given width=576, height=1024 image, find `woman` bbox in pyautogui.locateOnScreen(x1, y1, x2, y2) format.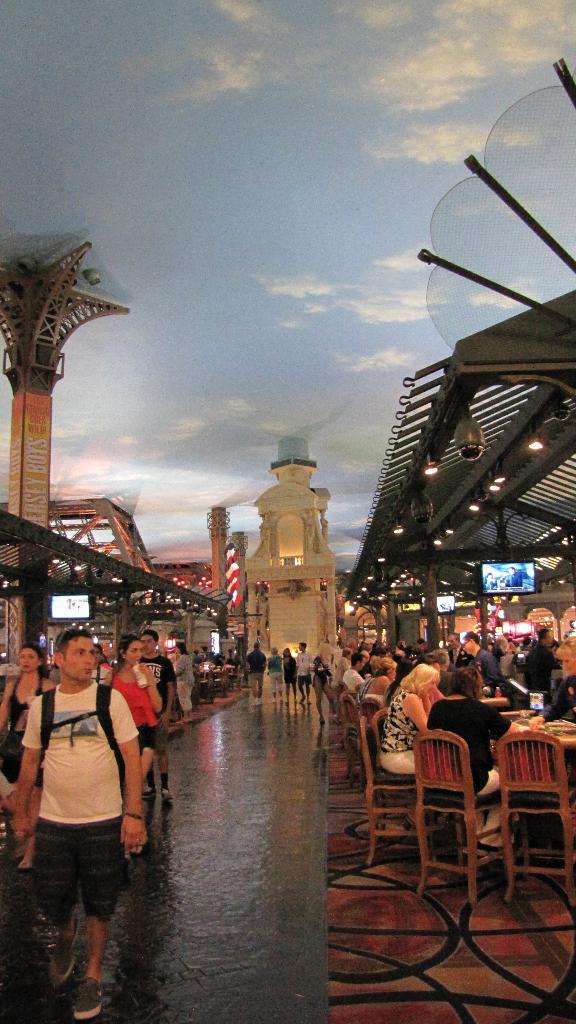
pyautogui.locateOnScreen(105, 631, 159, 762).
